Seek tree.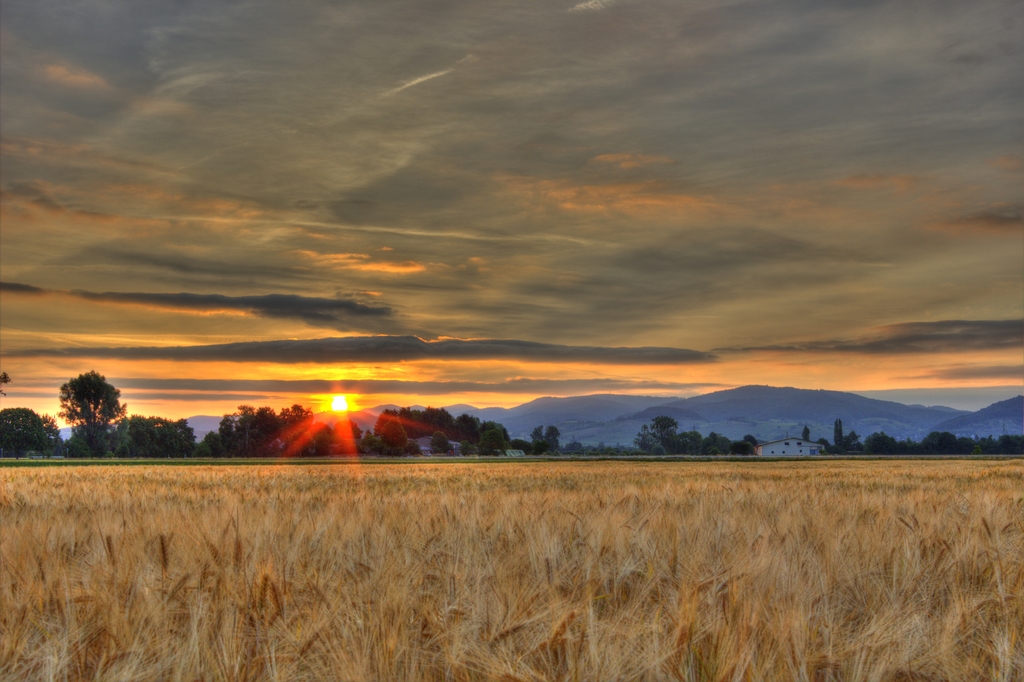
x1=532 y1=429 x2=557 y2=458.
